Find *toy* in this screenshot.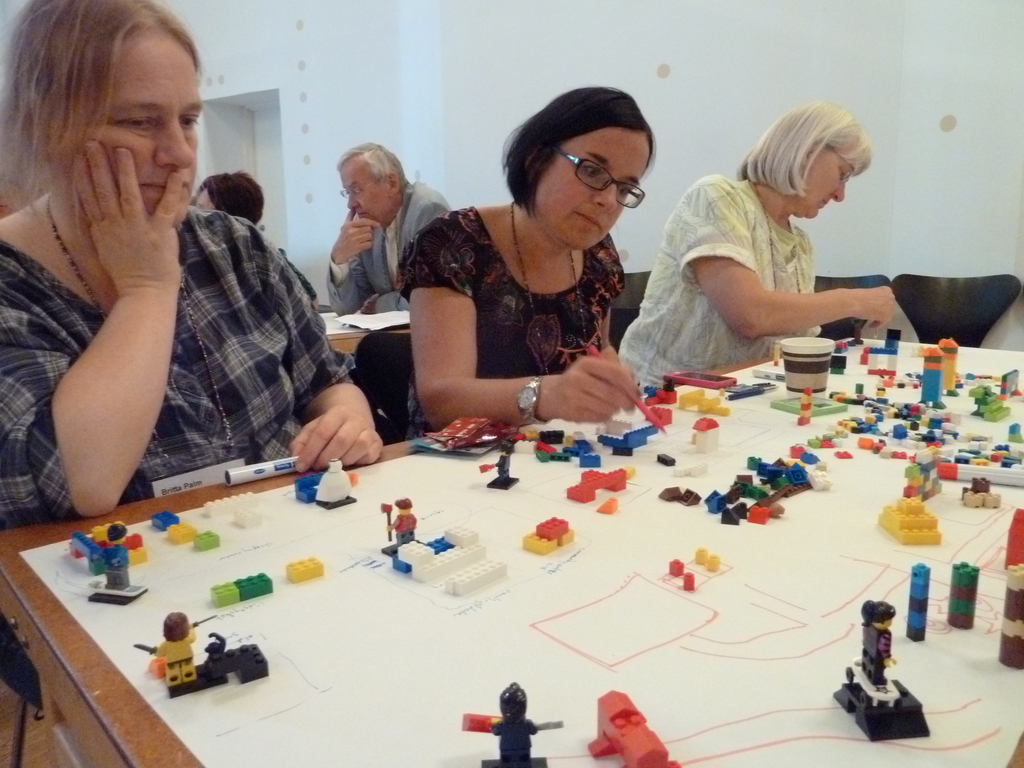
The bounding box for *toy* is <bbox>284, 554, 328, 584</bbox>.
